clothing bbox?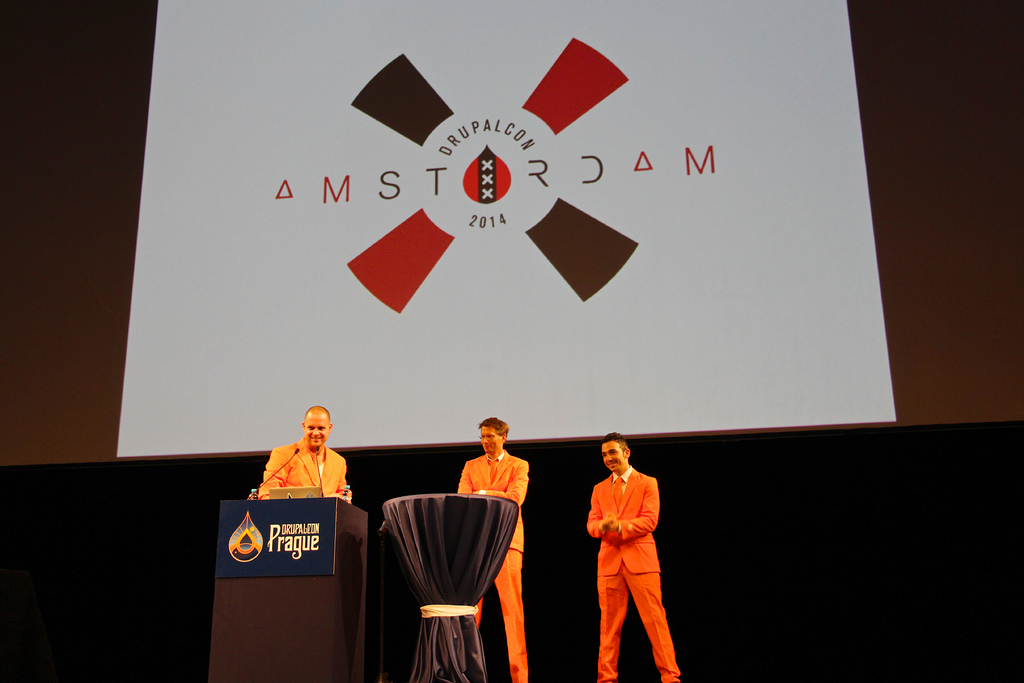
detection(573, 465, 687, 682)
